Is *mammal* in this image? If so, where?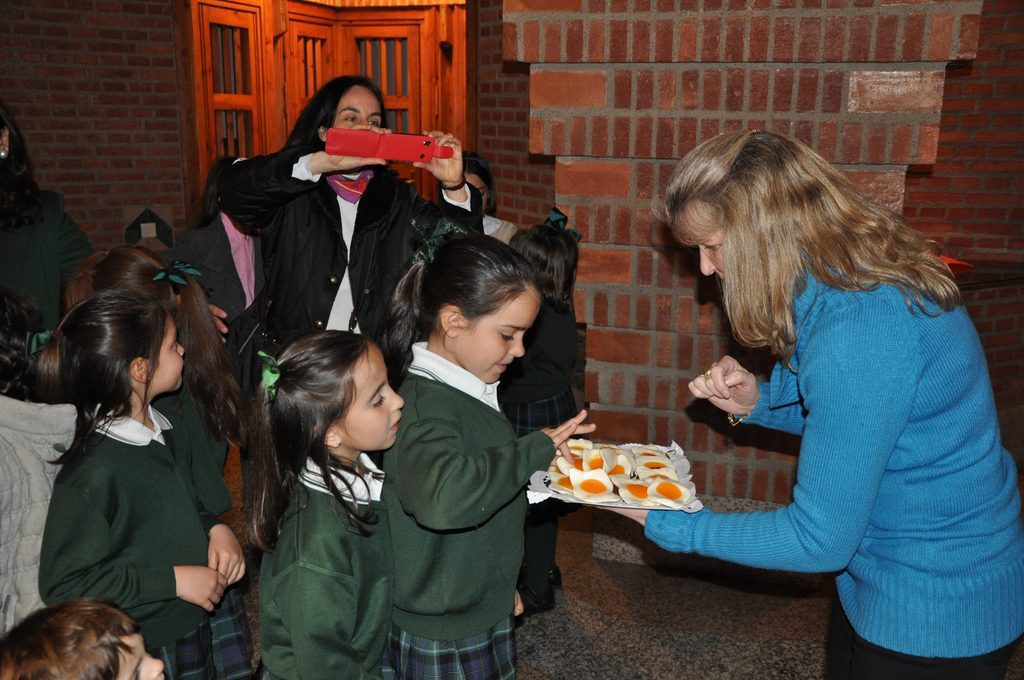
Yes, at locate(28, 284, 250, 679).
